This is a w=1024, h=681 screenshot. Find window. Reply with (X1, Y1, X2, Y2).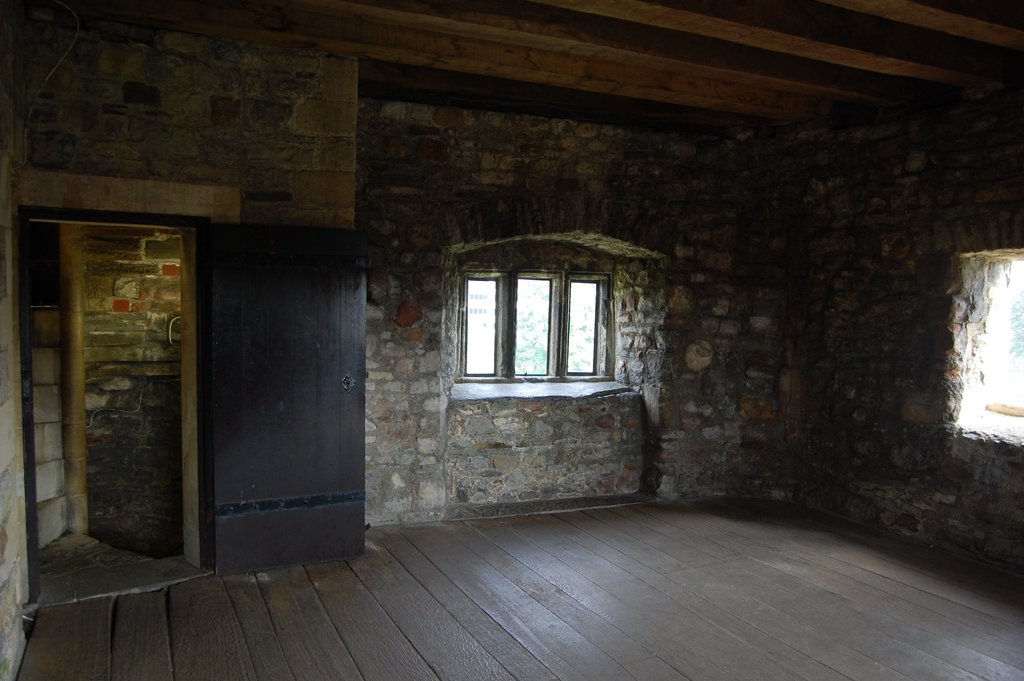
(945, 246, 1023, 439).
